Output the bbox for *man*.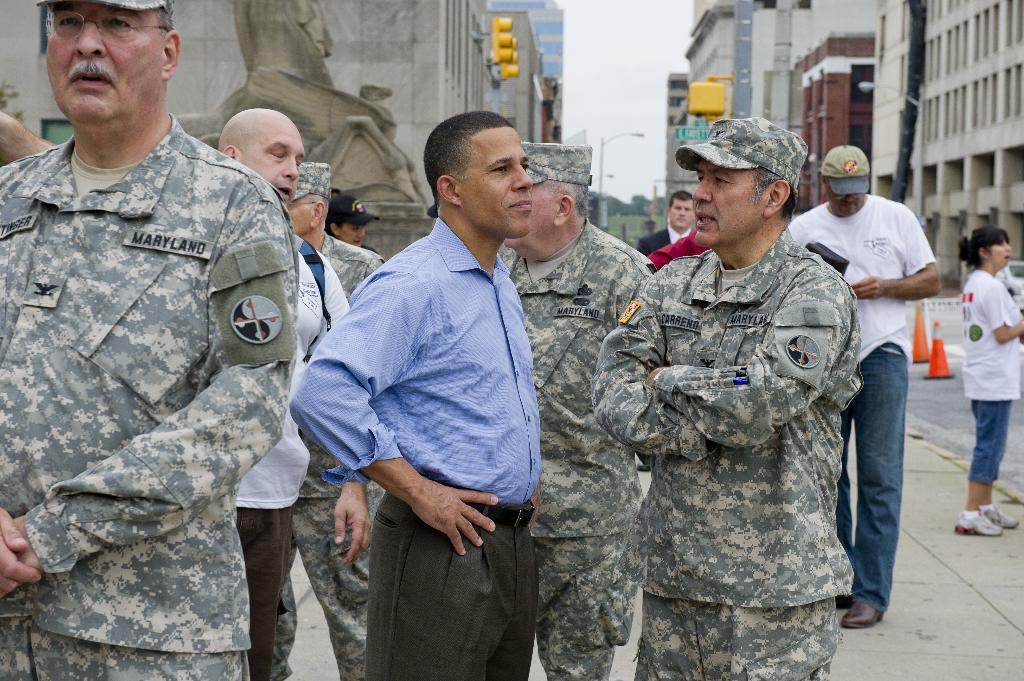
x1=504, y1=132, x2=662, y2=680.
